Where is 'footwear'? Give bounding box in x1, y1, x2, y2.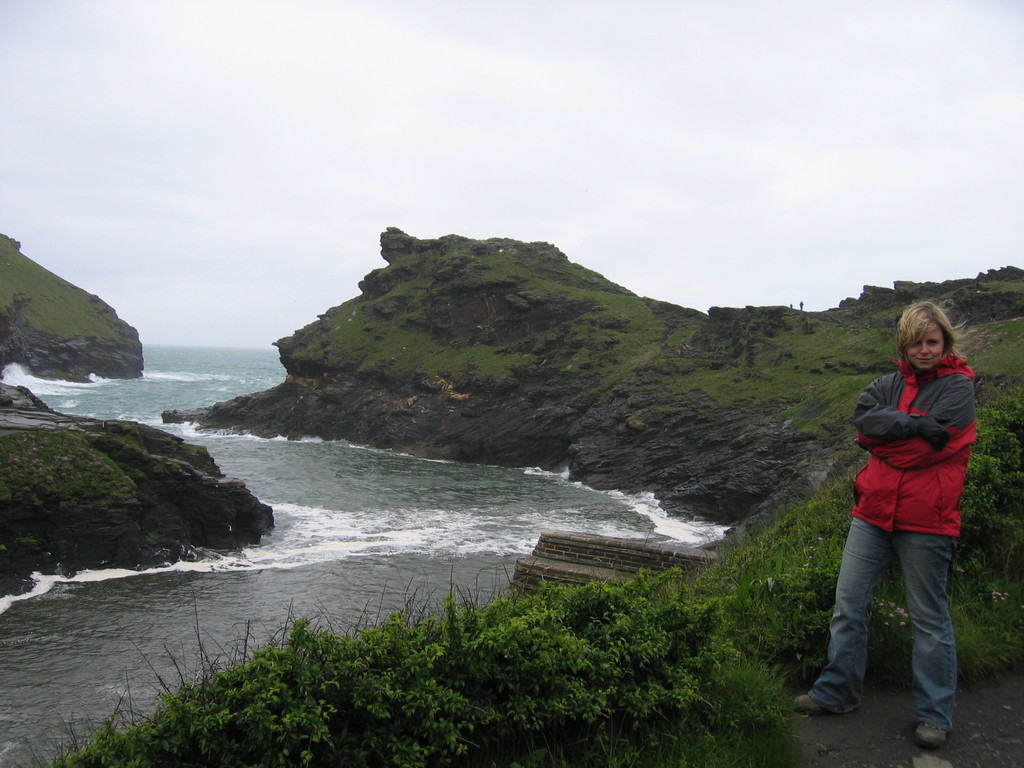
787, 689, 854, 716.
